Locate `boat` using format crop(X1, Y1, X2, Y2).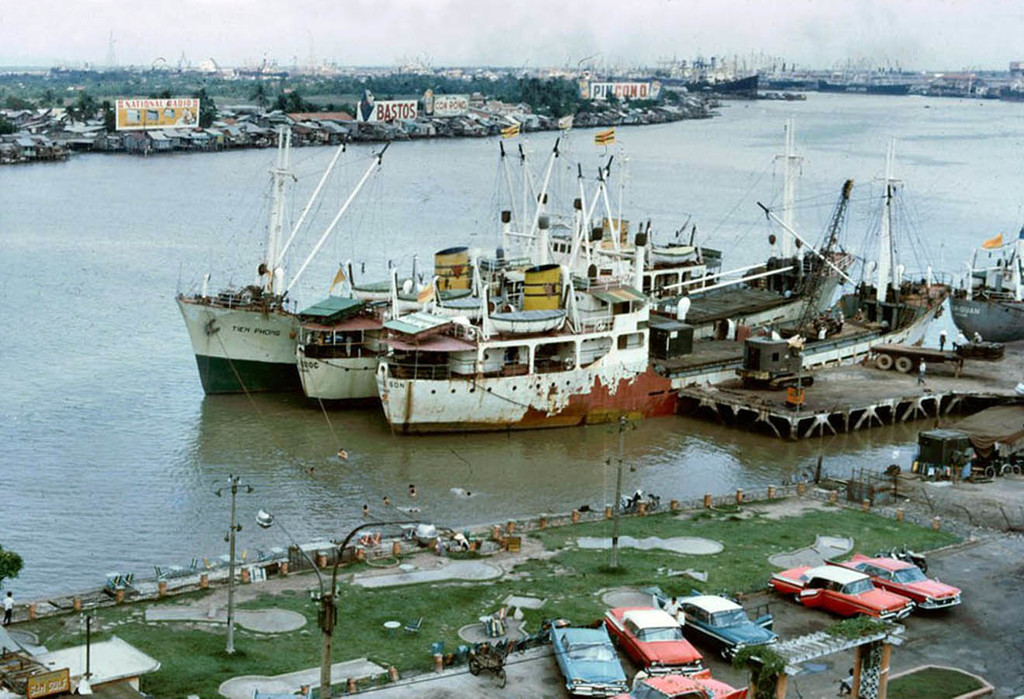
crop(389, 130, 960, 437).
